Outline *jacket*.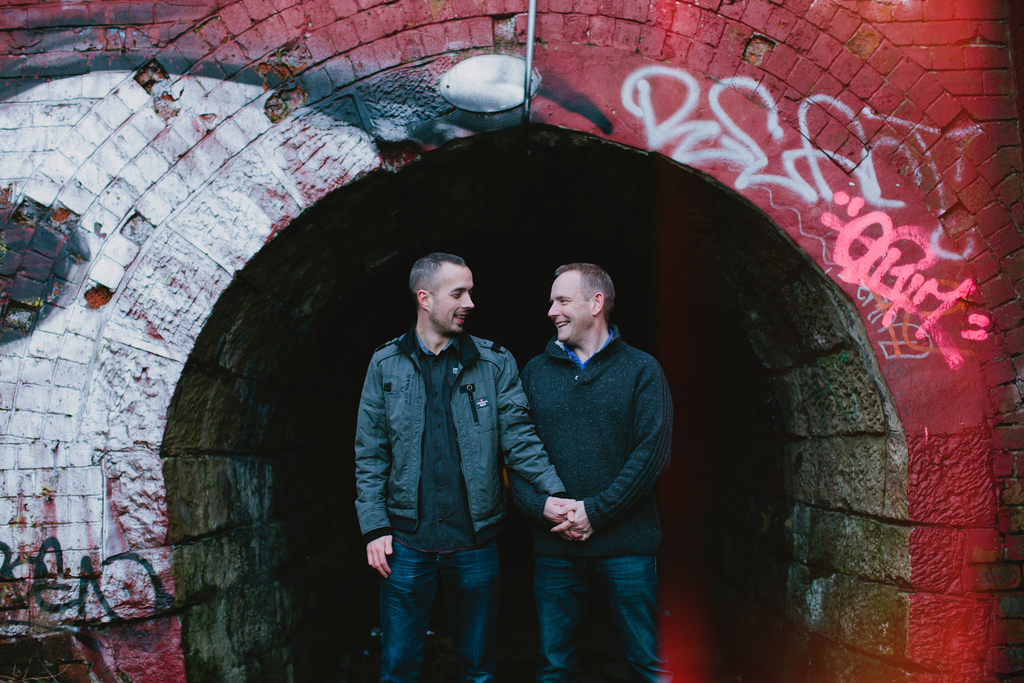
Outline: bbox(347, 283, 529, 593).
